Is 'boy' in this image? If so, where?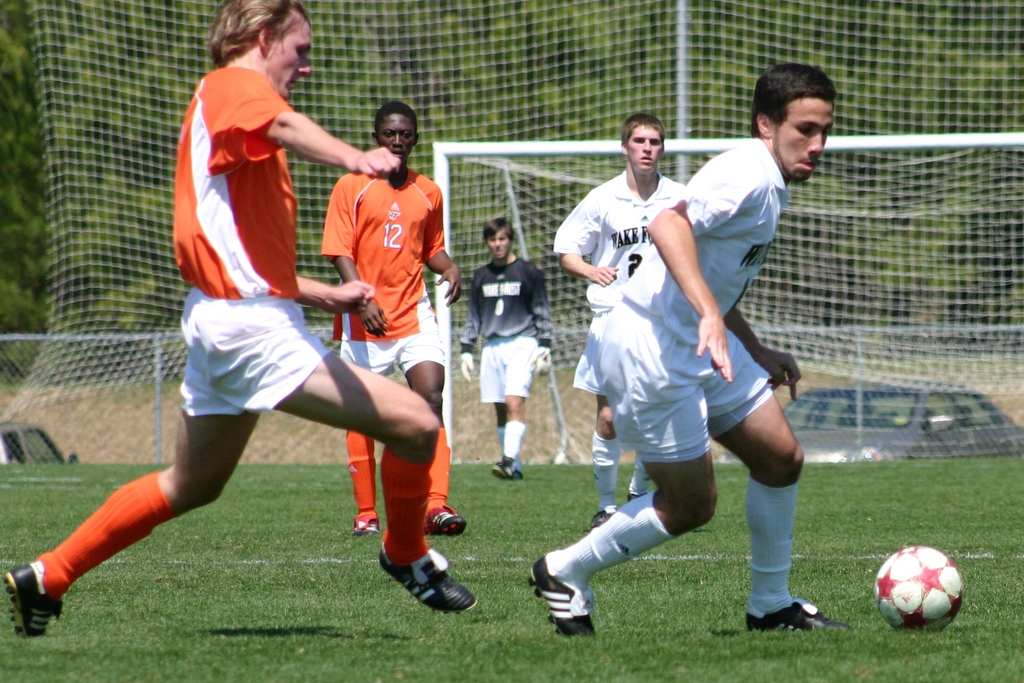
Yes, at 461/212/559/477.
